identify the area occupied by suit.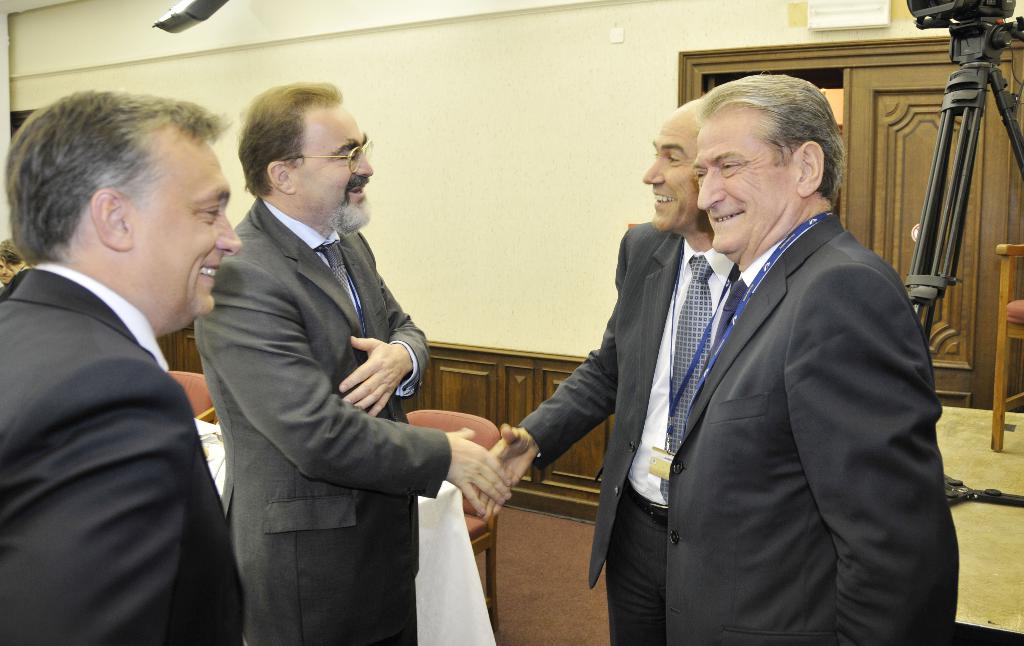
Area: [x1=511, y1=223, x2=738, y2=645].
